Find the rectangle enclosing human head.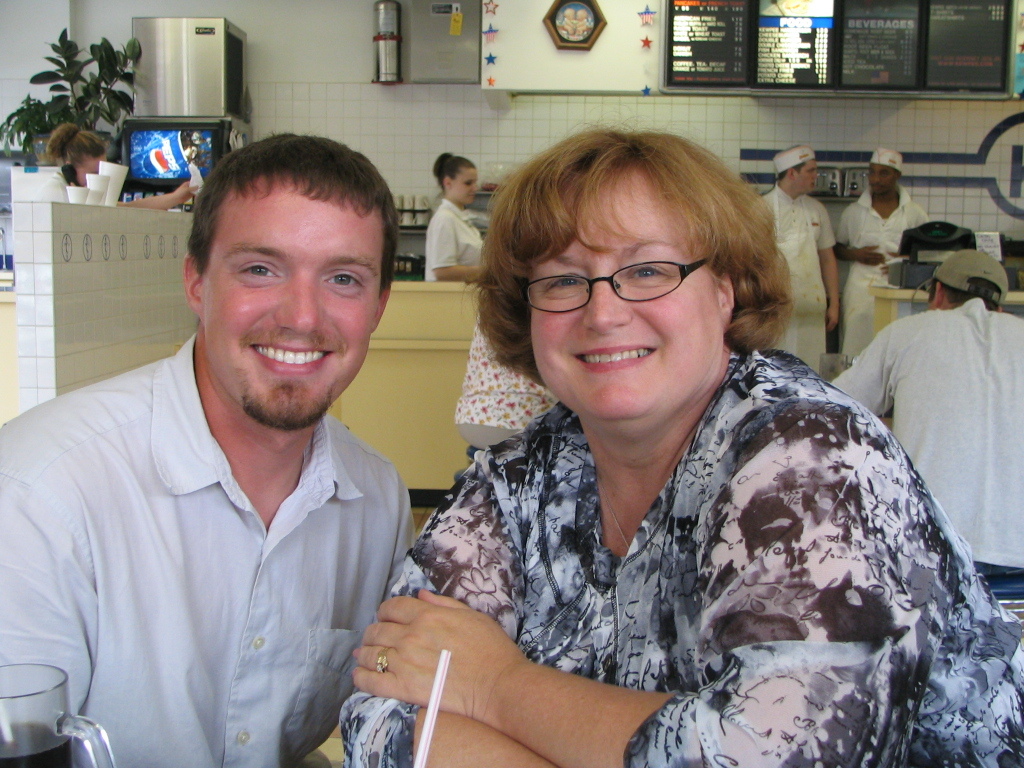
{"left": 777, "top": 144, "right": 824, "bottom": 194}.
